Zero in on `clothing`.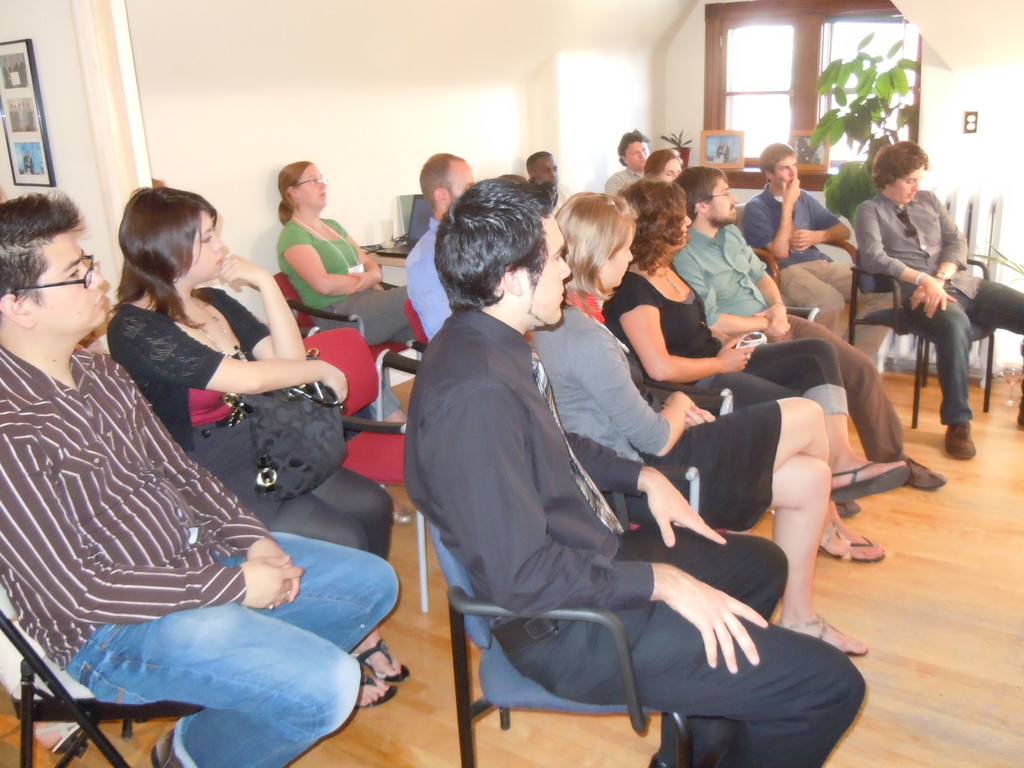
Zeroed in: rect(272, 217, 422, 344).
